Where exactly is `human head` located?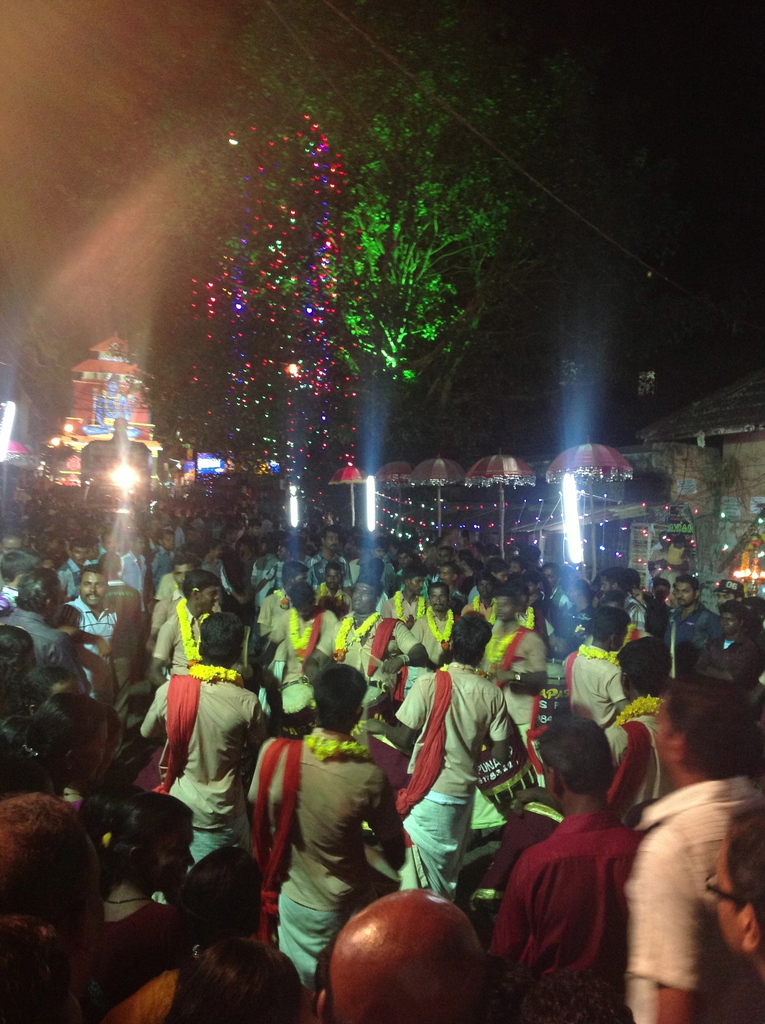
Its bounding box is (0,730,52,797).
